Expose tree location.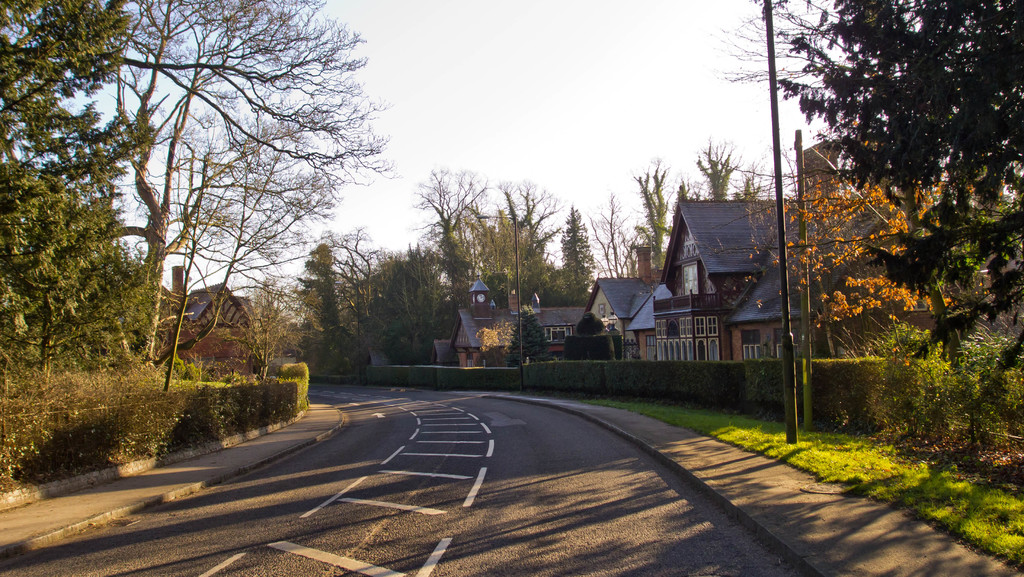
Exposed at [291,234,355,348].
